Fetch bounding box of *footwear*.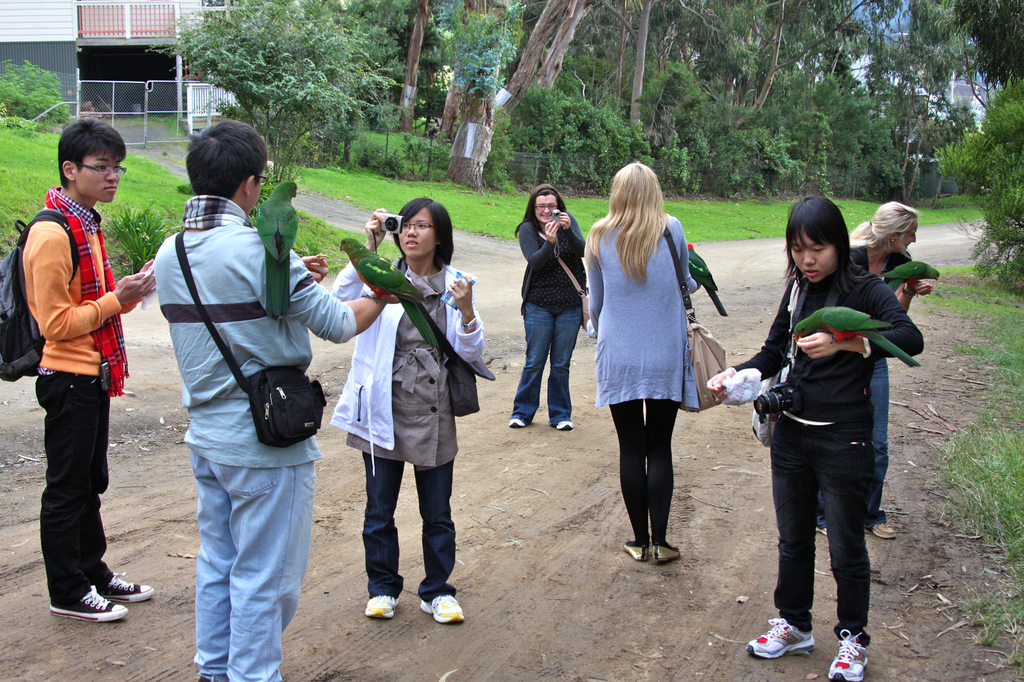
Bbox: l=750, t=617, r=811, b=665.
